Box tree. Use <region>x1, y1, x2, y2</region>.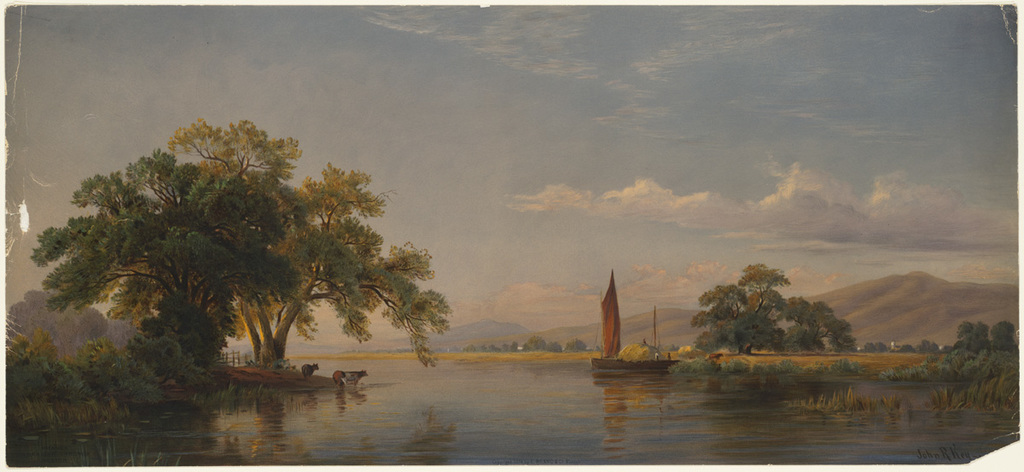
<region>32, 151, 308, 357</region>.
